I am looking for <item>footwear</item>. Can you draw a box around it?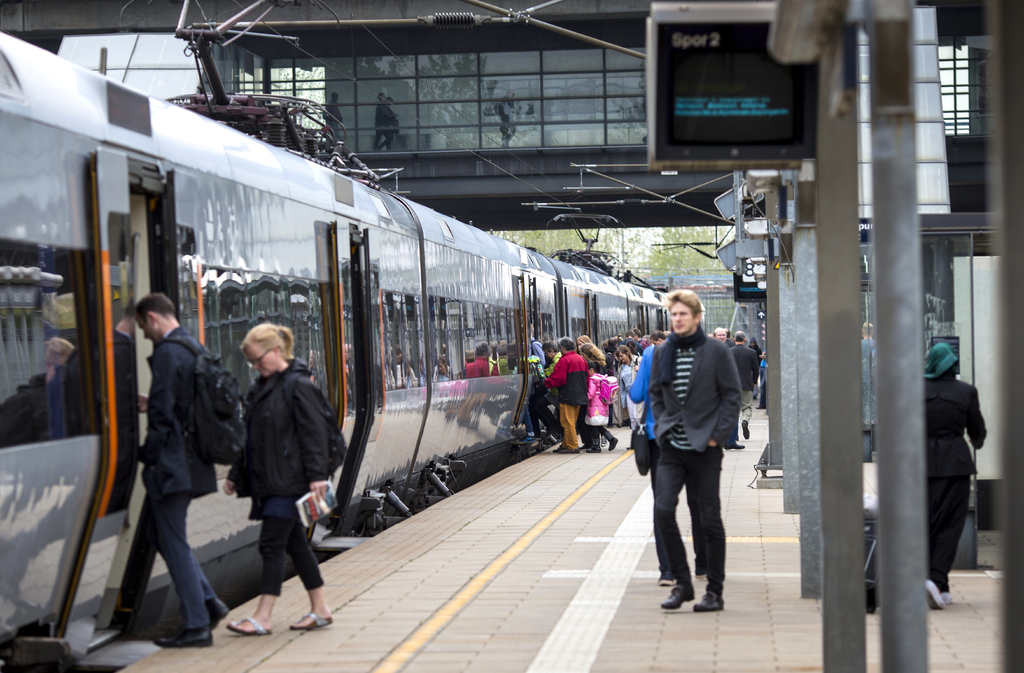
Sure, the bounding box is pyautogui.locateOnScreen(222, 612, 271, 642).
